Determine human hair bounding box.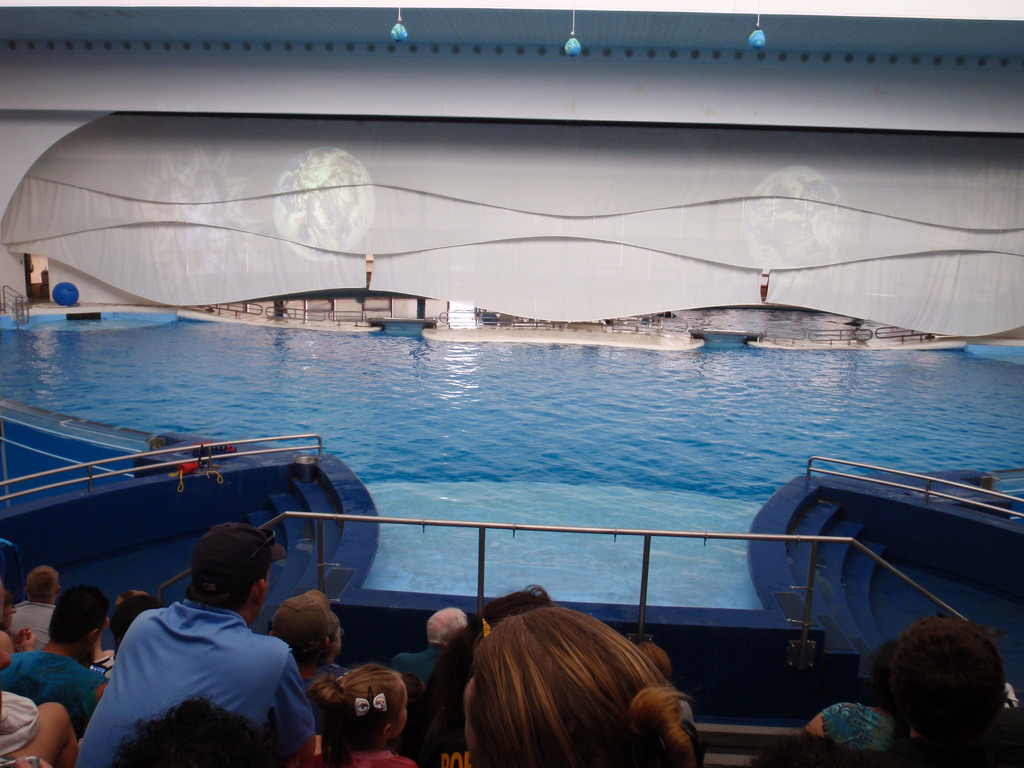
Determined: region(108, 594, 157, 647).
